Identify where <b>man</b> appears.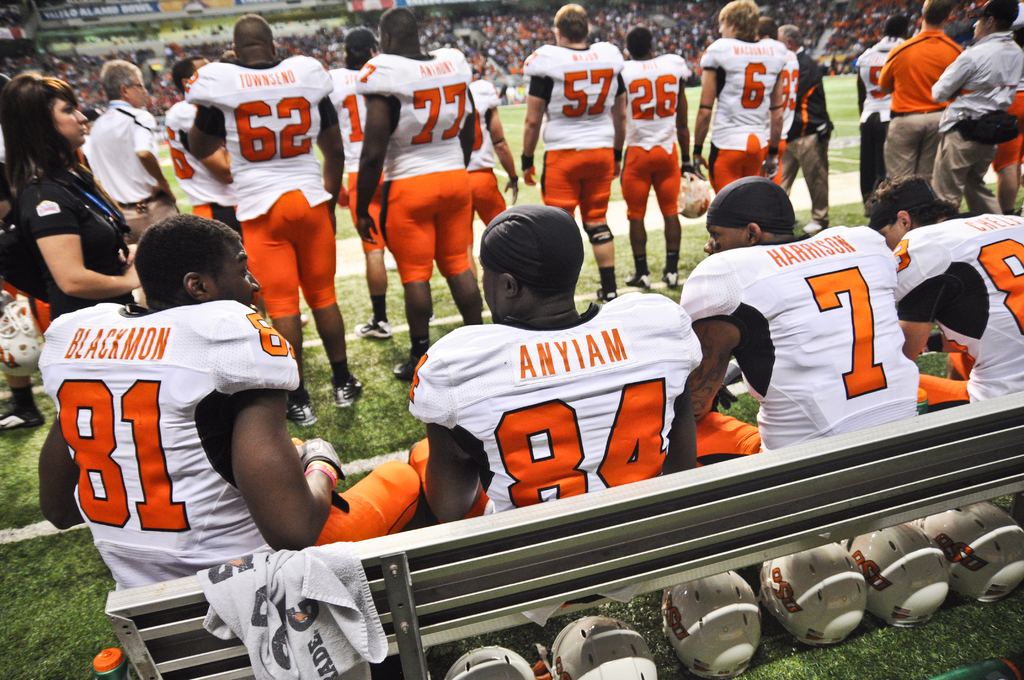
Appears at (780,35,831,234).
